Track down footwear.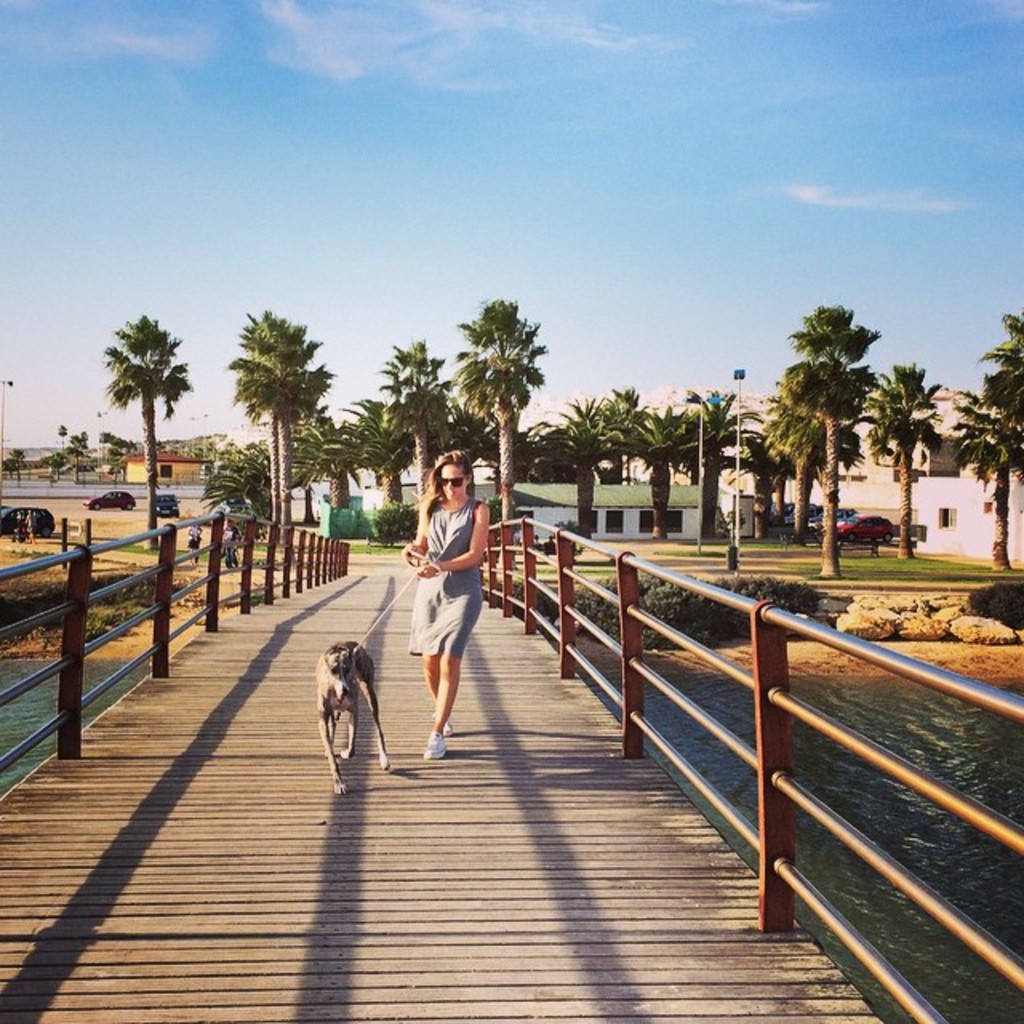
Tracked to (left=421, top=736, right=440, bottom=762).
